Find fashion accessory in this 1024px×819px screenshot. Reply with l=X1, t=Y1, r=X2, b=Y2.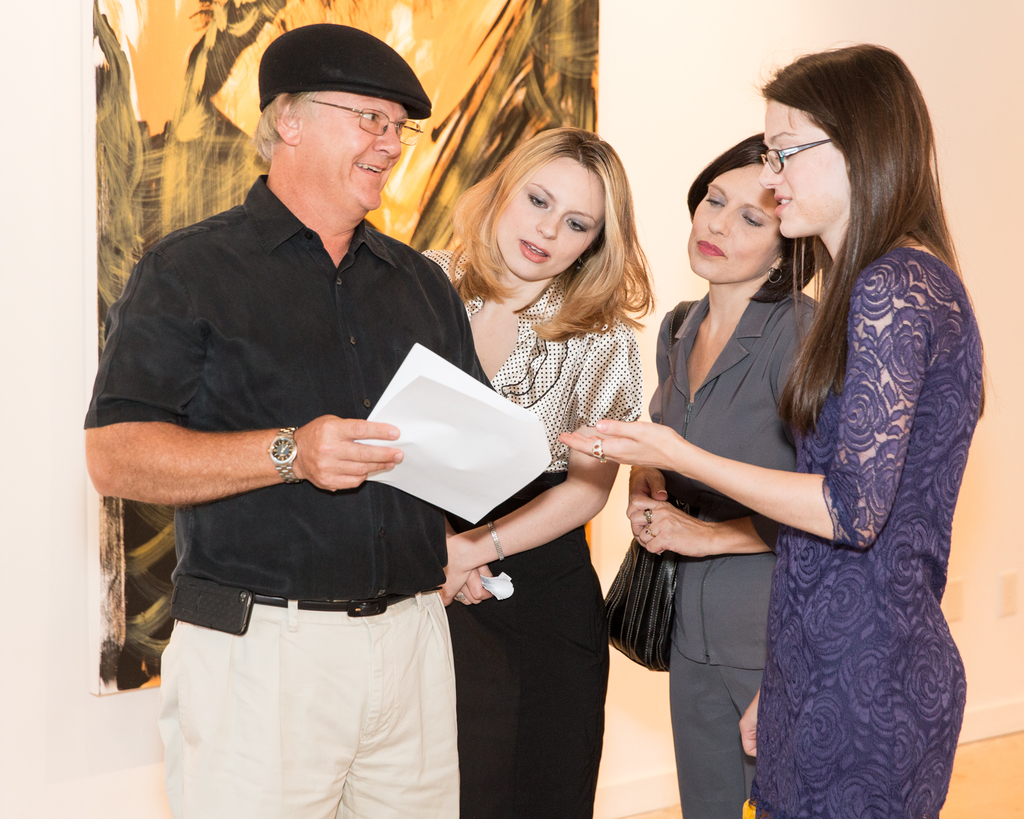
l=484, t=518, r=509, b=560.
